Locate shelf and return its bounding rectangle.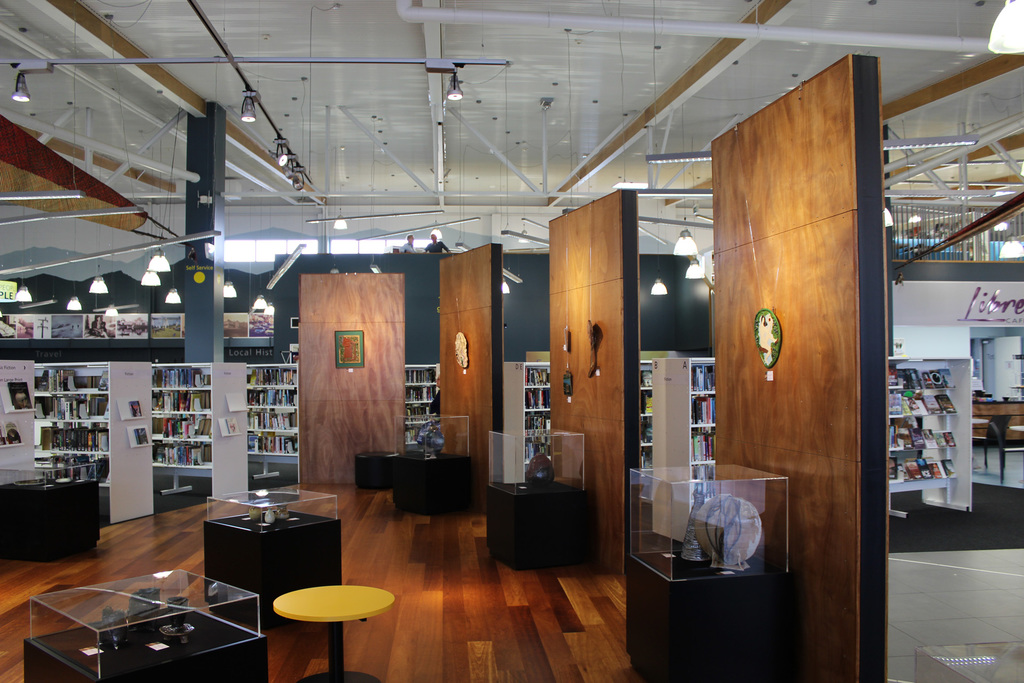
box=[638, 390, 652, 415].
